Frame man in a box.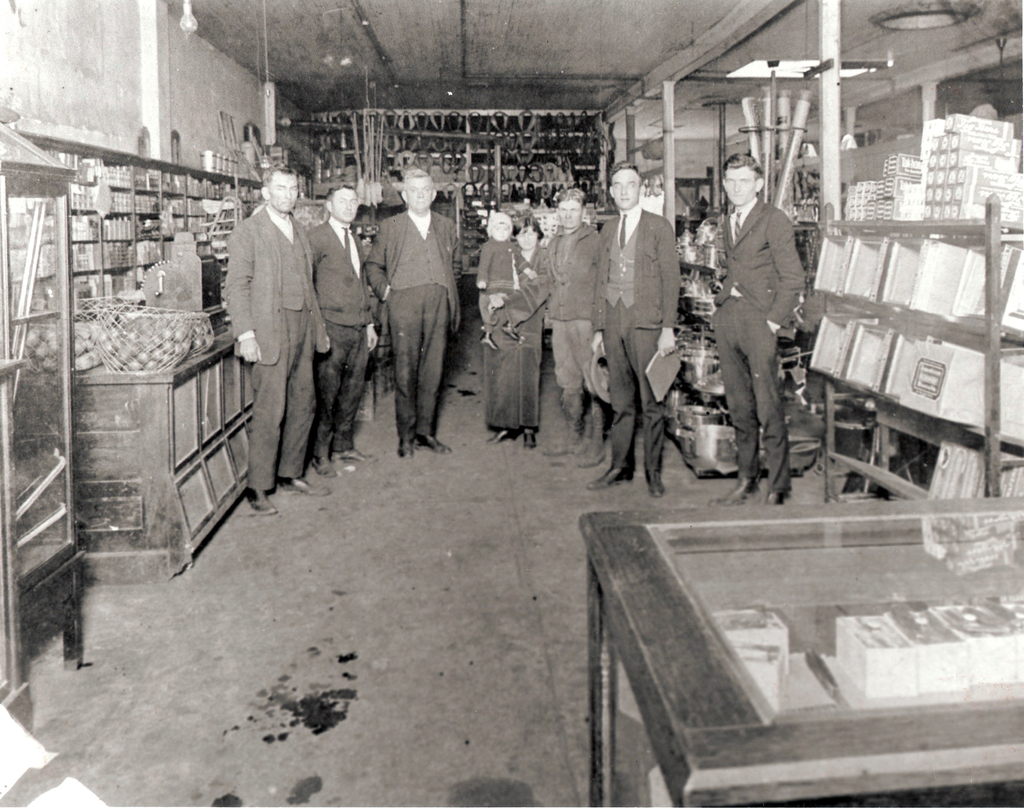
[586, 159, 683, 500].
